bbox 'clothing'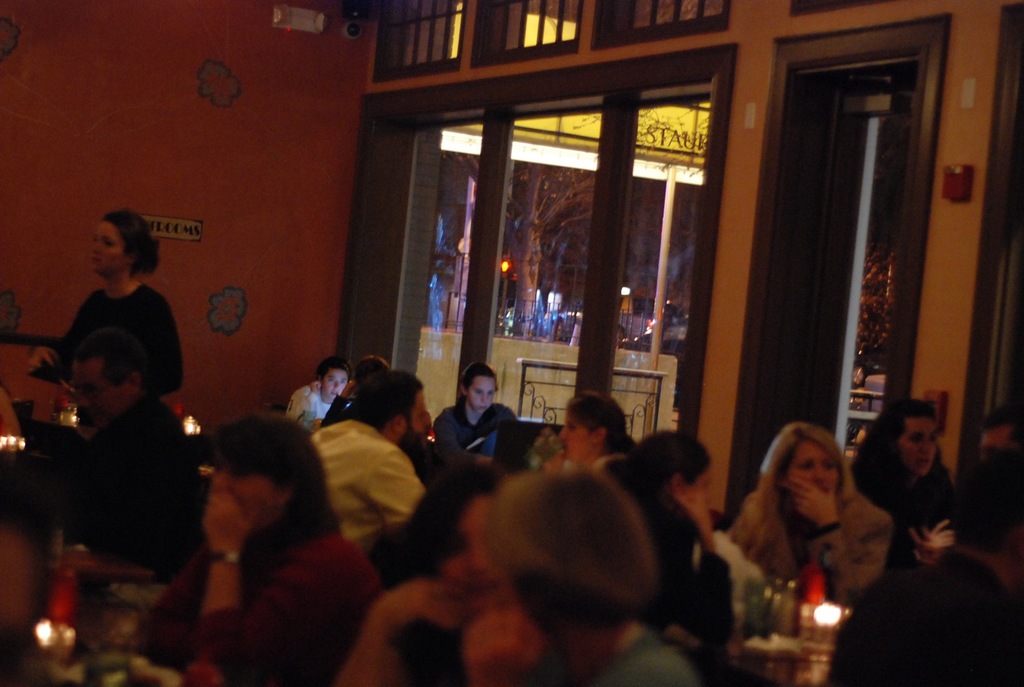
pyautogui.locateOnScreen(330, 597, 456, 686)
